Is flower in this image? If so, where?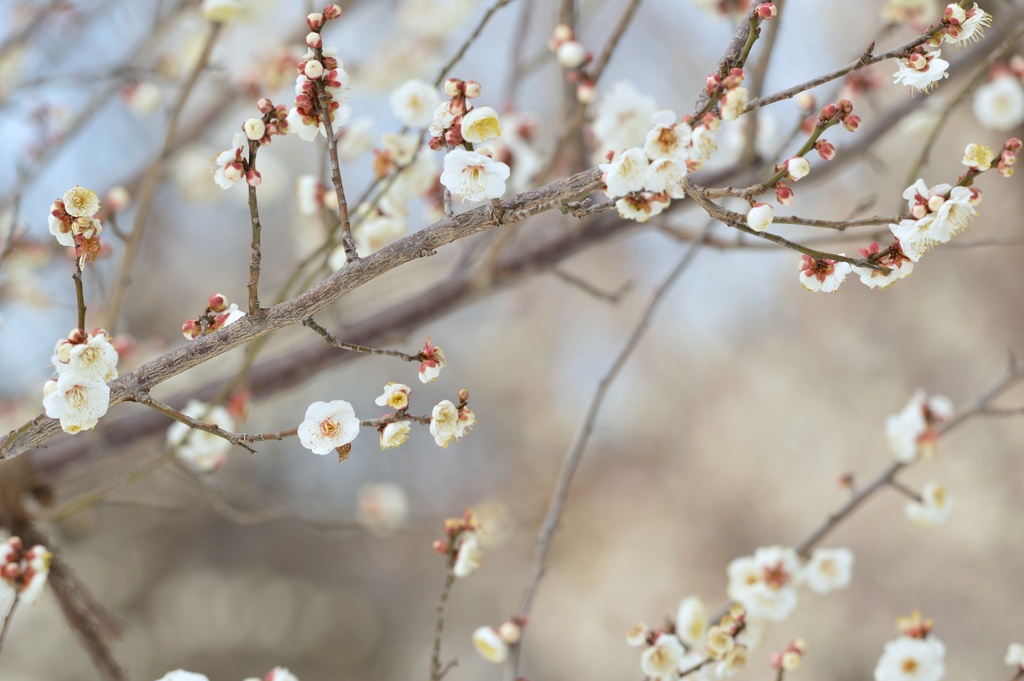
Yes, at <region>425, 395, 474, 450</region>.
